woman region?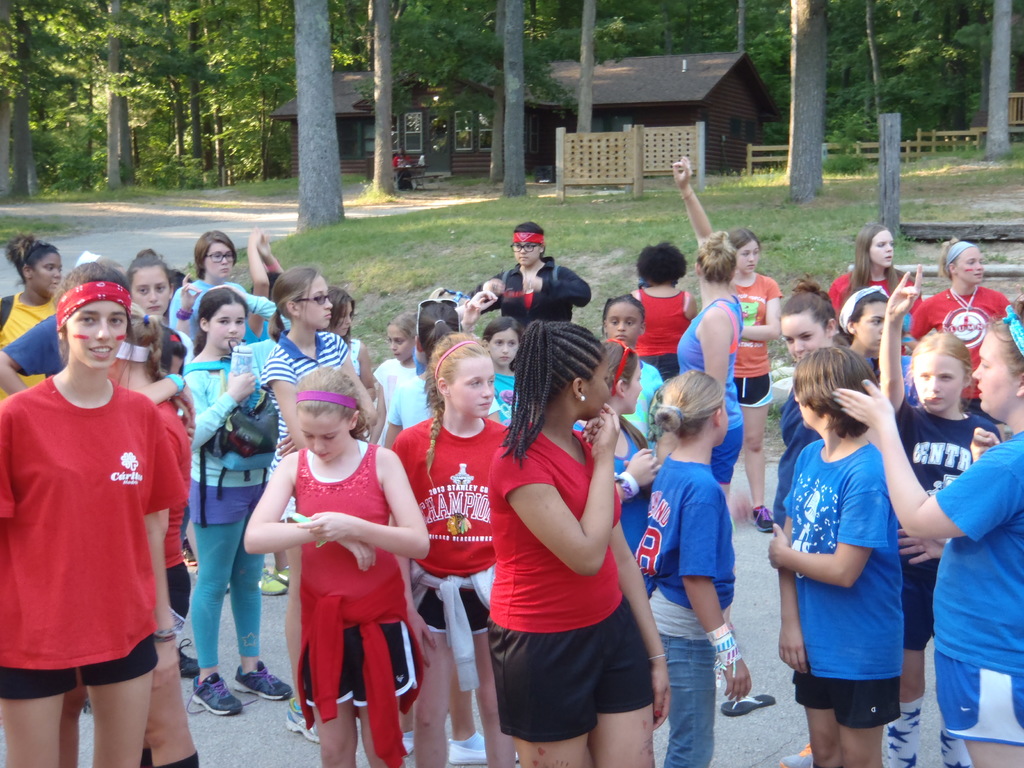
bbox=(831, 225, 922, 326)
